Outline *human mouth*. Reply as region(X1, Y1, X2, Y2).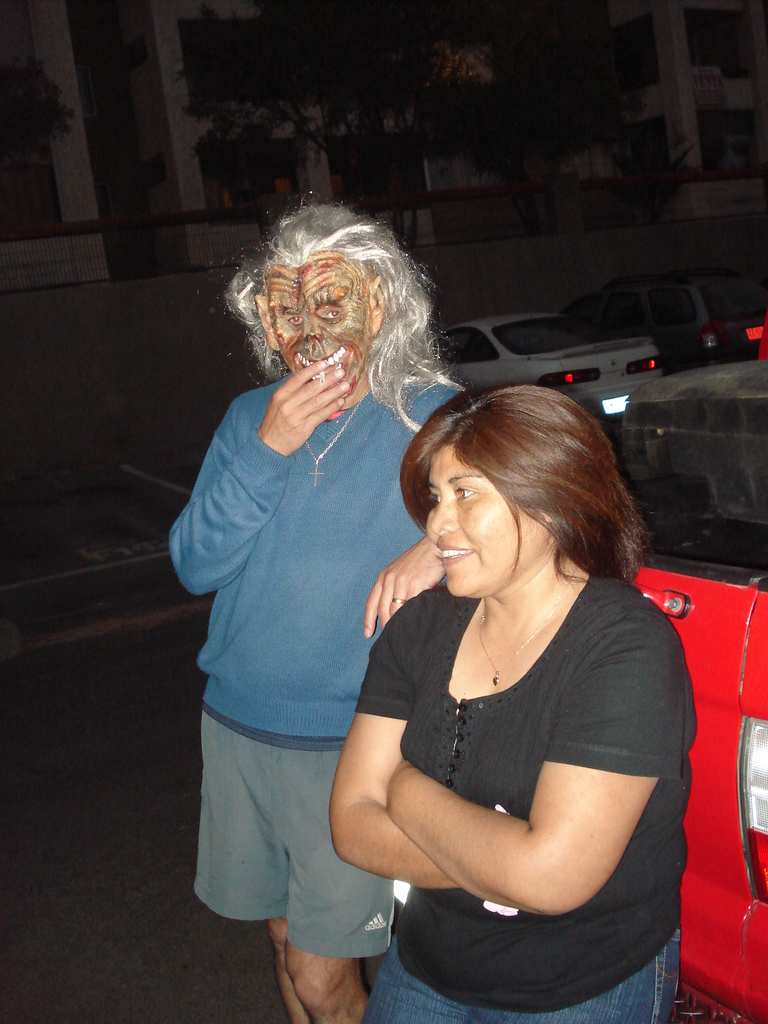
region(436, 537, 475, 568).
